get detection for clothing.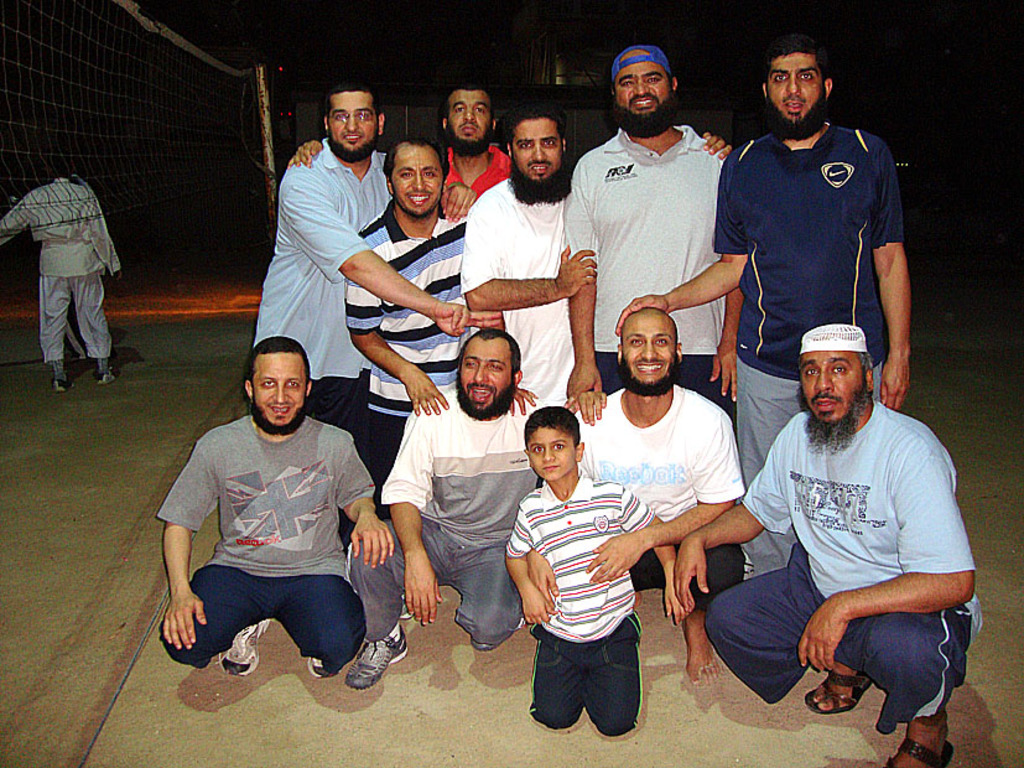
Detection: pyautogui.locateOnScreen(706, 396, 983, 733).
